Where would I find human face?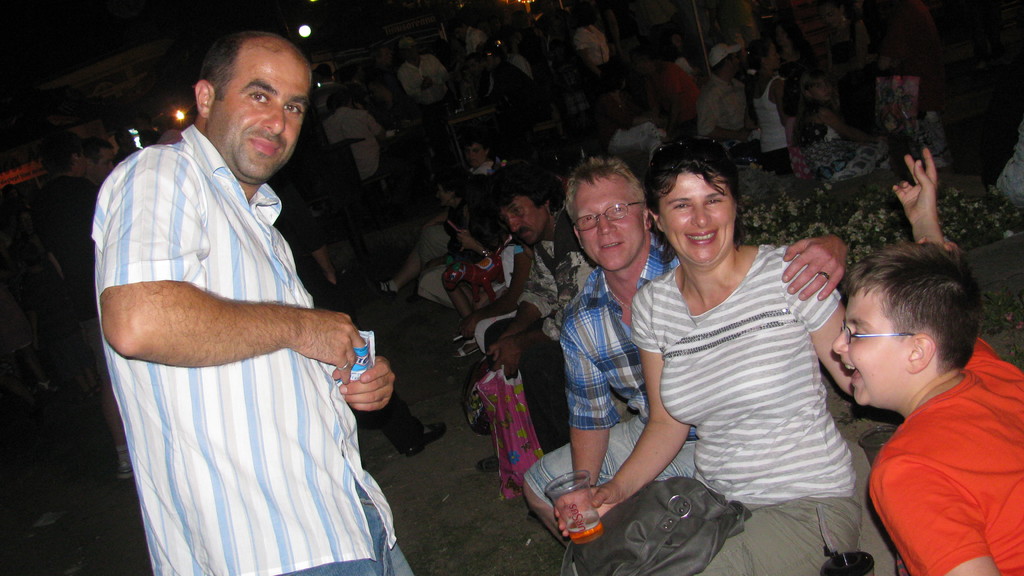
At 828/282/913/399.
